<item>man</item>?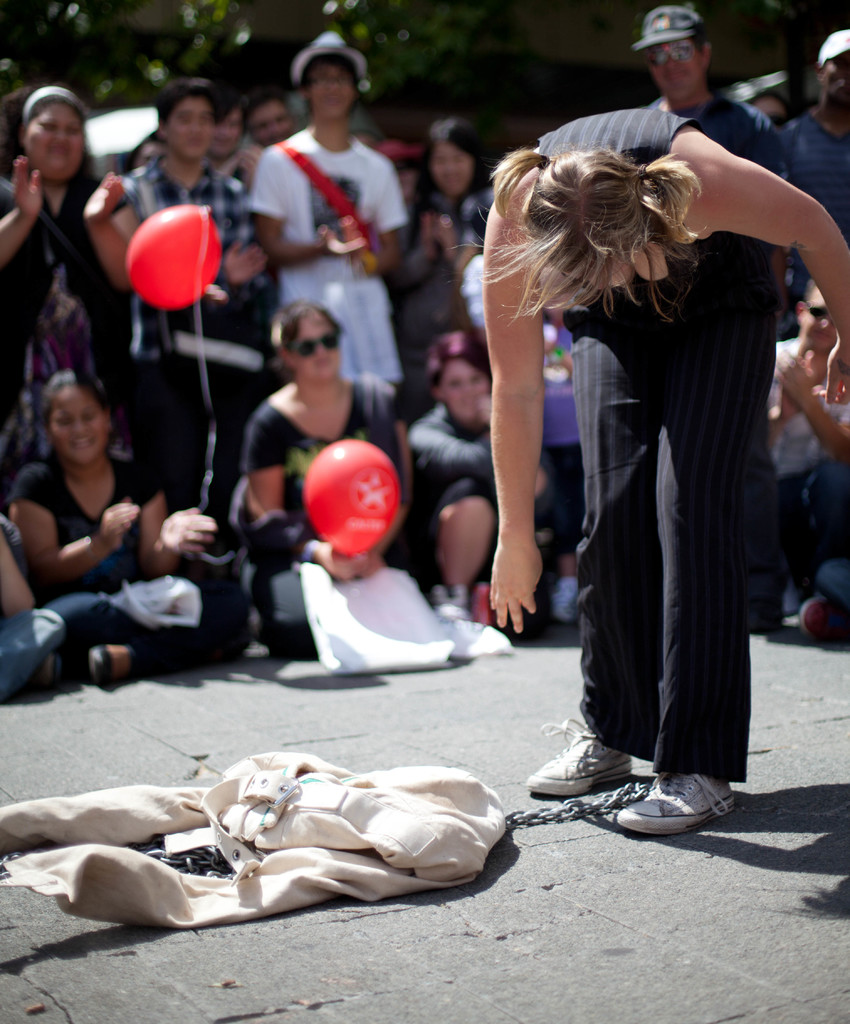
x1=245, y1=29, x2=413, y2=399
